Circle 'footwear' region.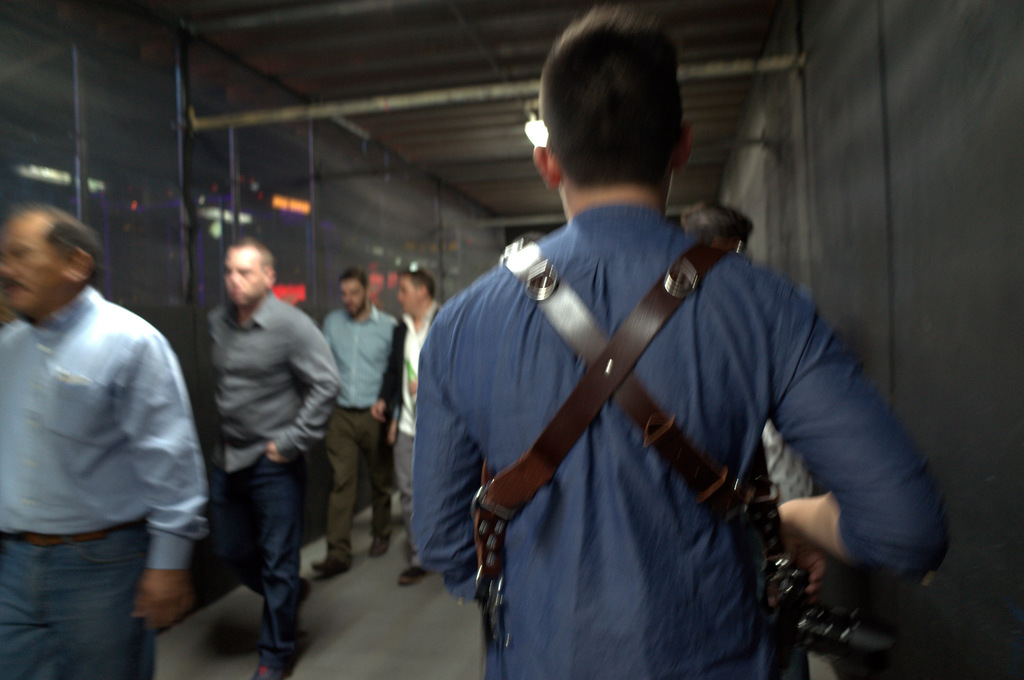
Region: select_region(294, 577, 312, 606).
